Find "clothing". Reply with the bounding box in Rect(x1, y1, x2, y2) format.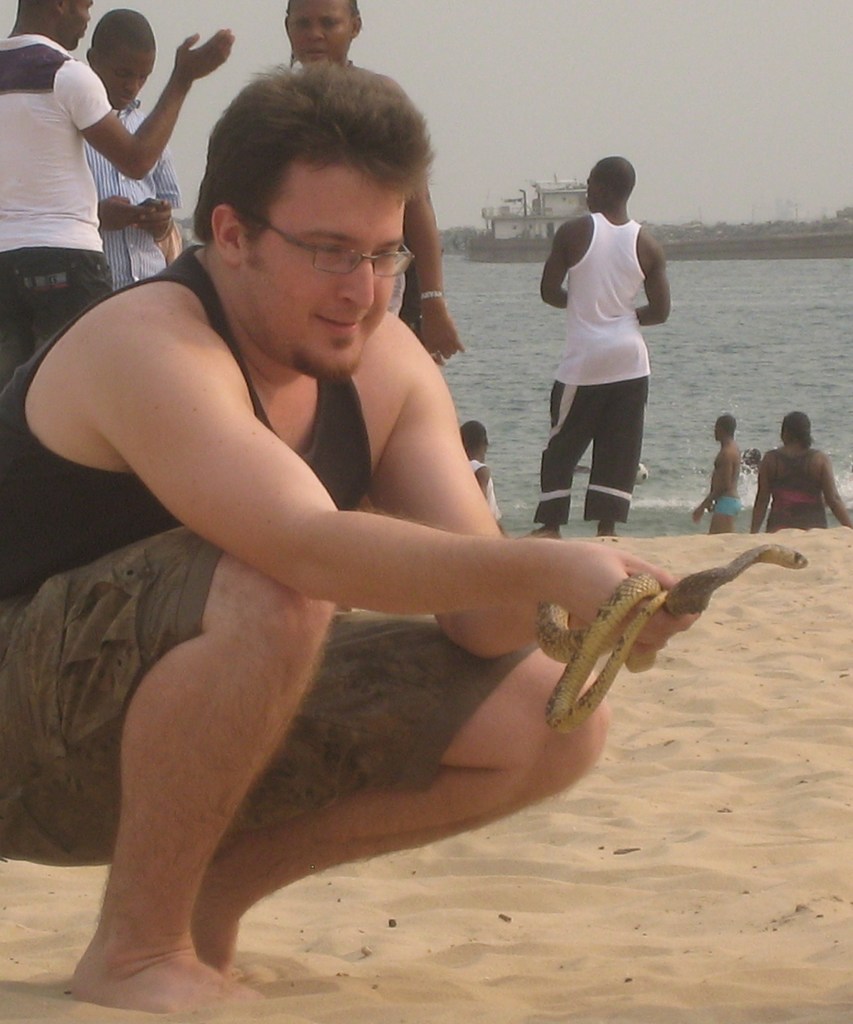
Rect(0, 244, 535, 870).
